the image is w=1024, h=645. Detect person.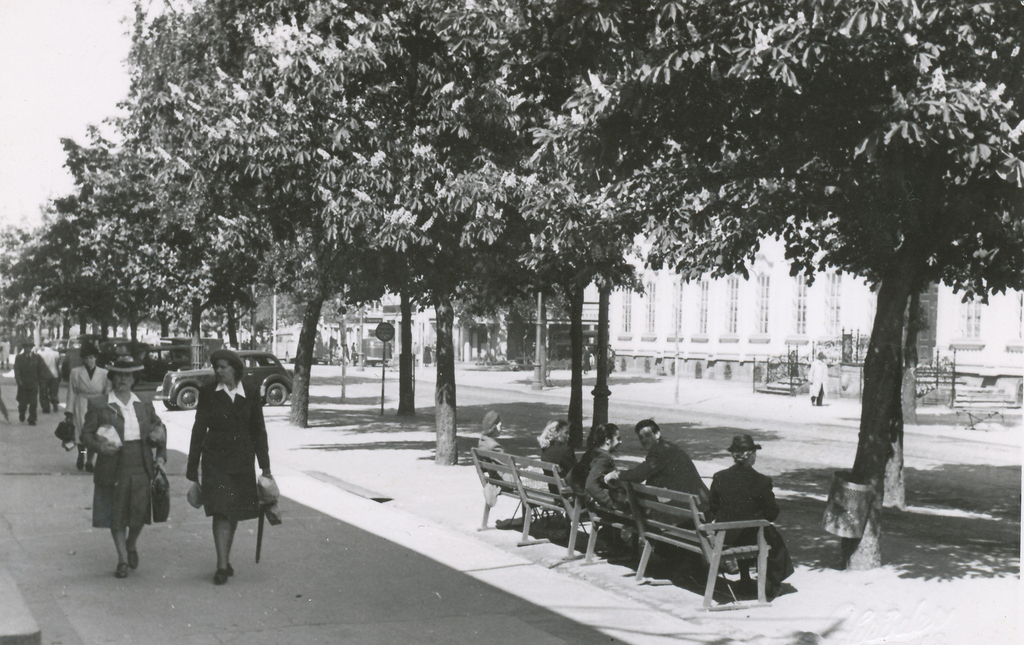
Detection: {"x1": 473, "y1": 410, "x2": 554, "y2": 498}.
